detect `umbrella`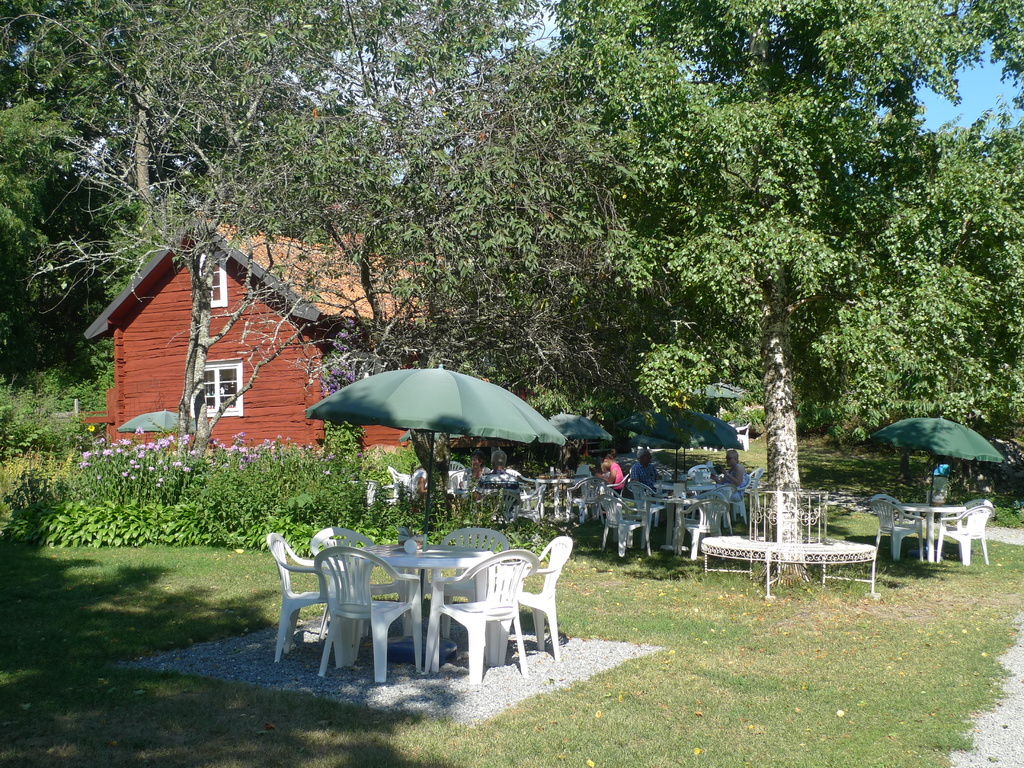
rect(686, 380, 747, 414)
